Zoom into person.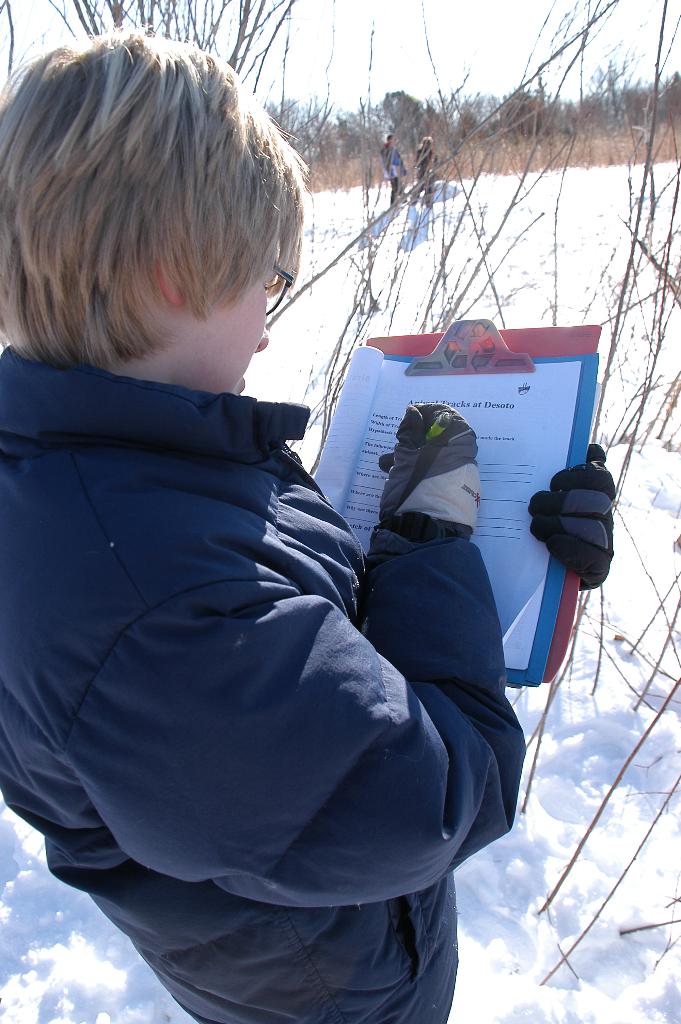
Zoom target: (left=0, top=22, right=616, bottom=1023).
